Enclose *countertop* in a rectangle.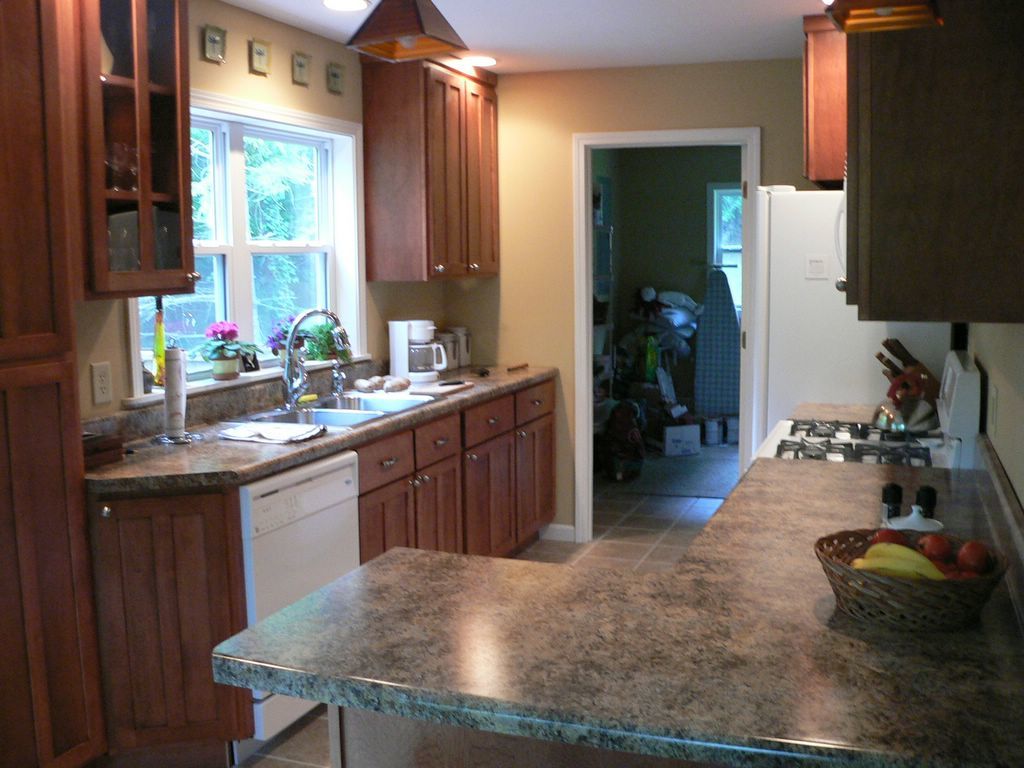
{"left": 208, "top": 403, "right": 1023, "bottom": 767}.
